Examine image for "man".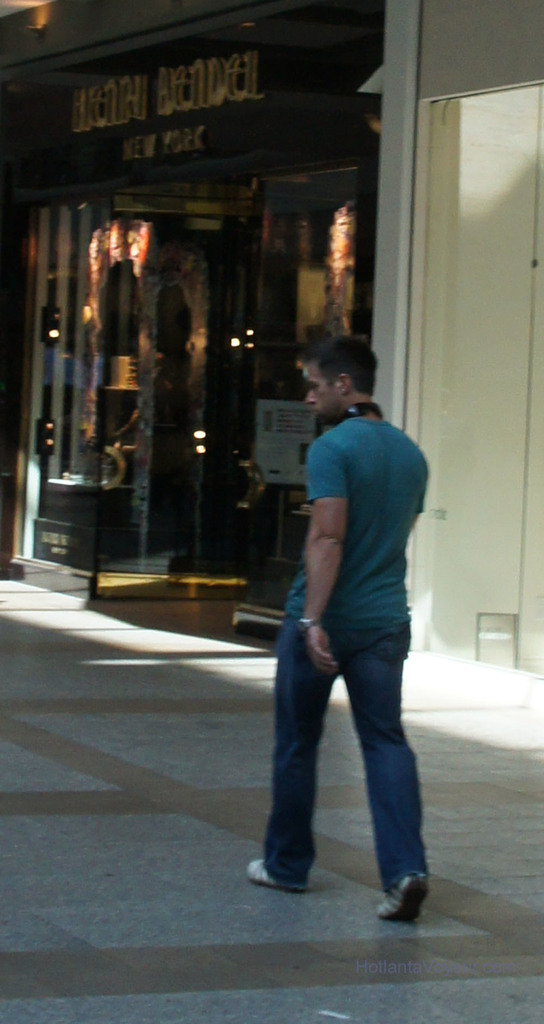
Examination result: [247, 349, 441, 906].
